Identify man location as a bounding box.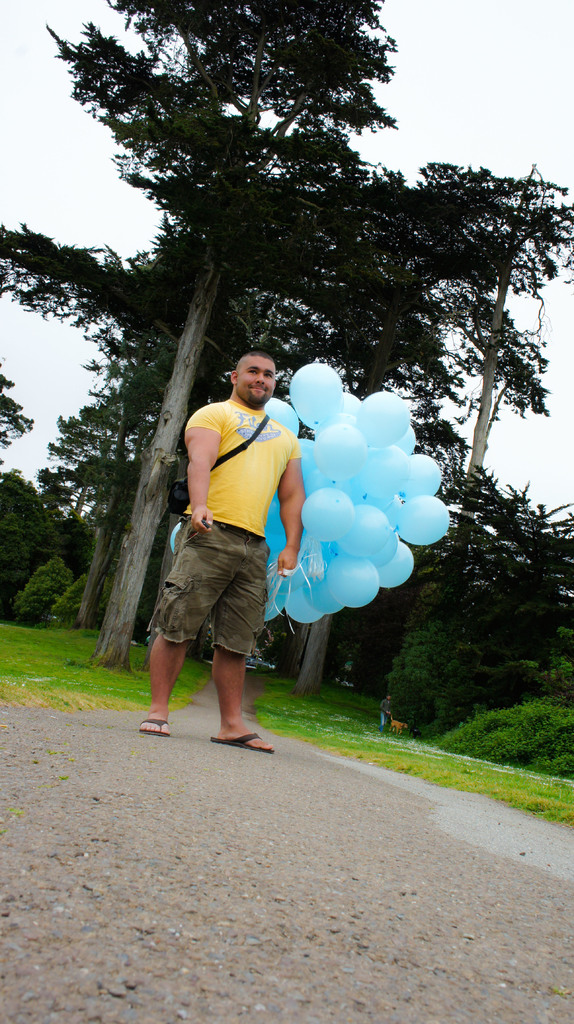
pyautogui.locateOnScreen(129, 345, 316, 766).
